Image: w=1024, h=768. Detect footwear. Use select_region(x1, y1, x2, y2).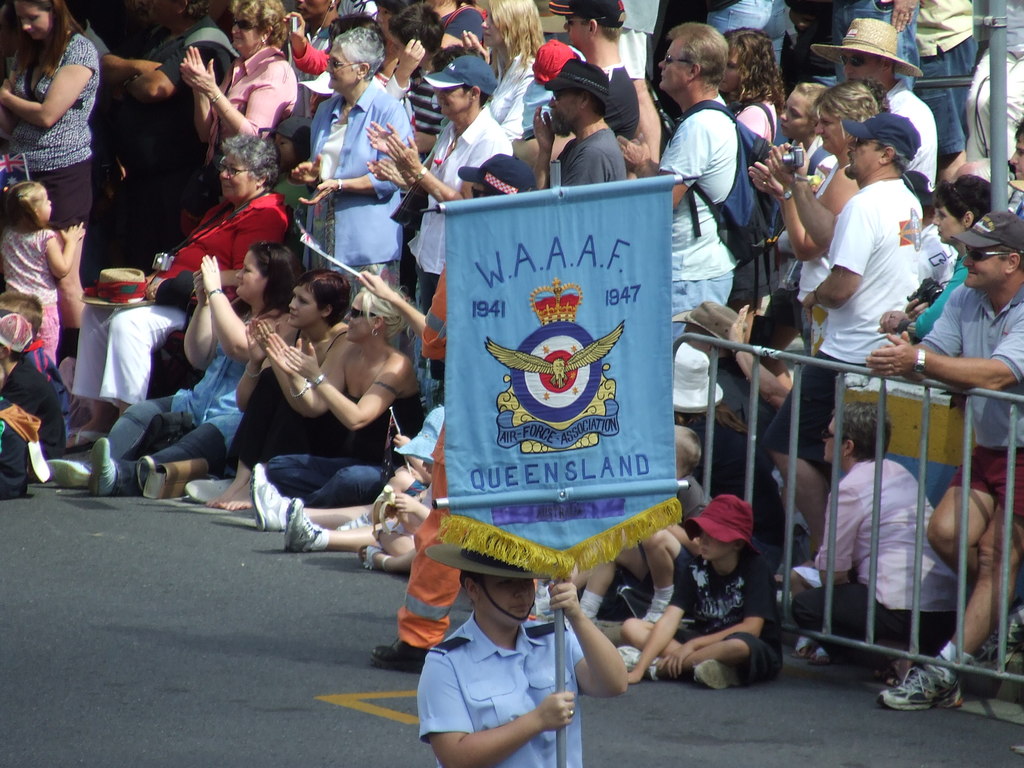
select_region(87, 435, 113, 499).
